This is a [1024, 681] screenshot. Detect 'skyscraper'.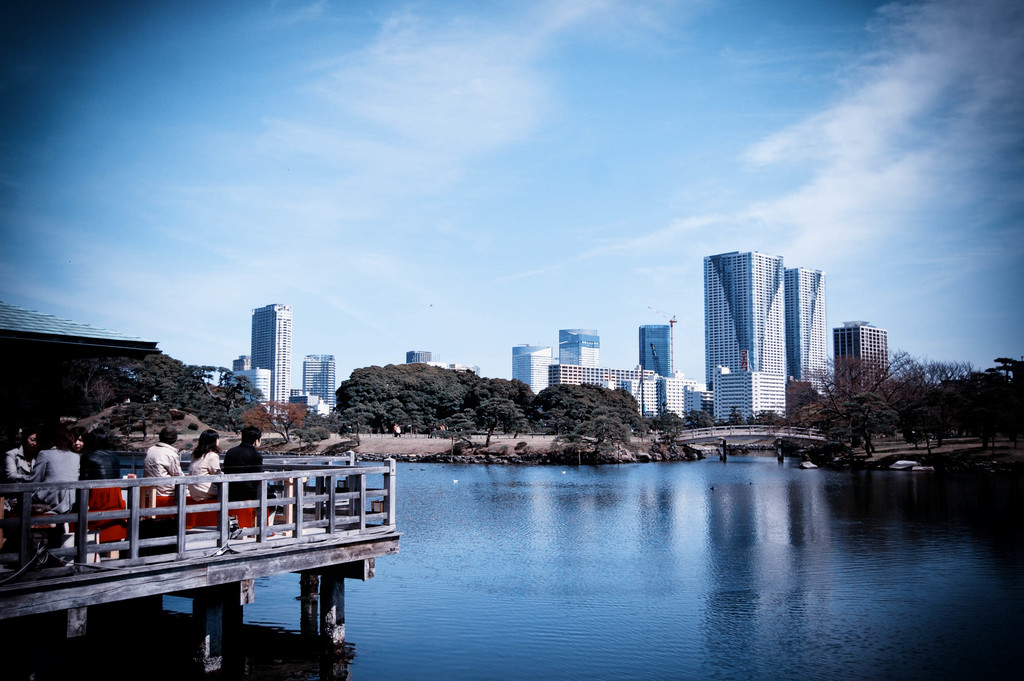
bbox(790, 267, 839, 395).
